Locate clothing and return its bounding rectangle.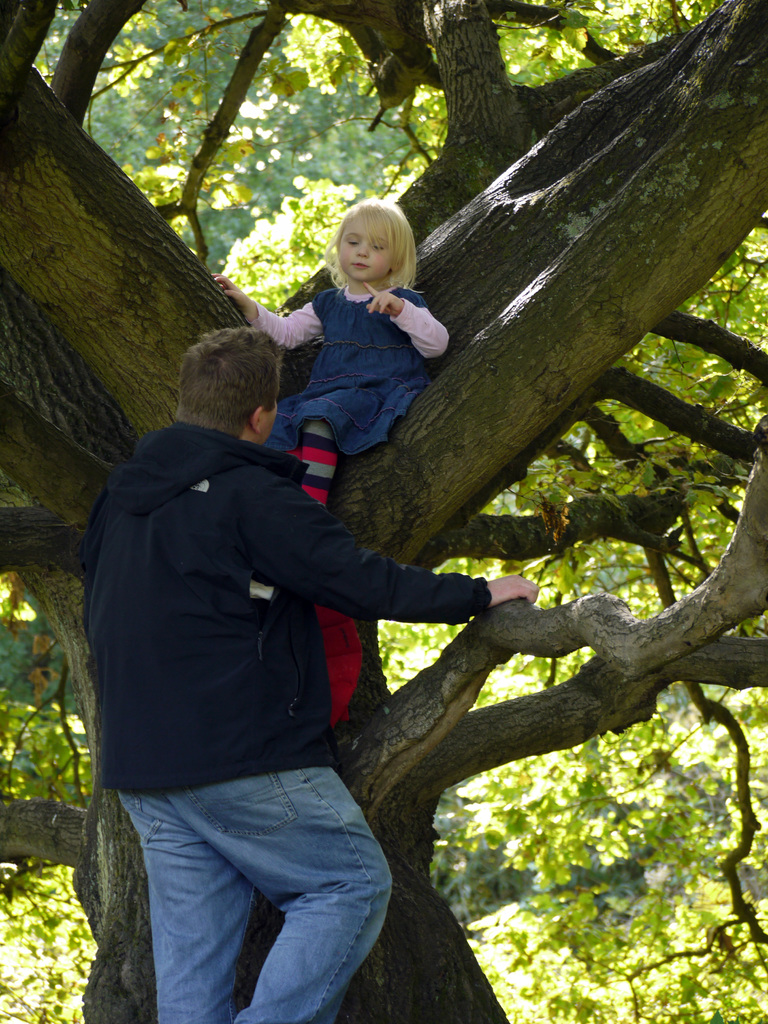
locate(81, 419, 489, 788).
